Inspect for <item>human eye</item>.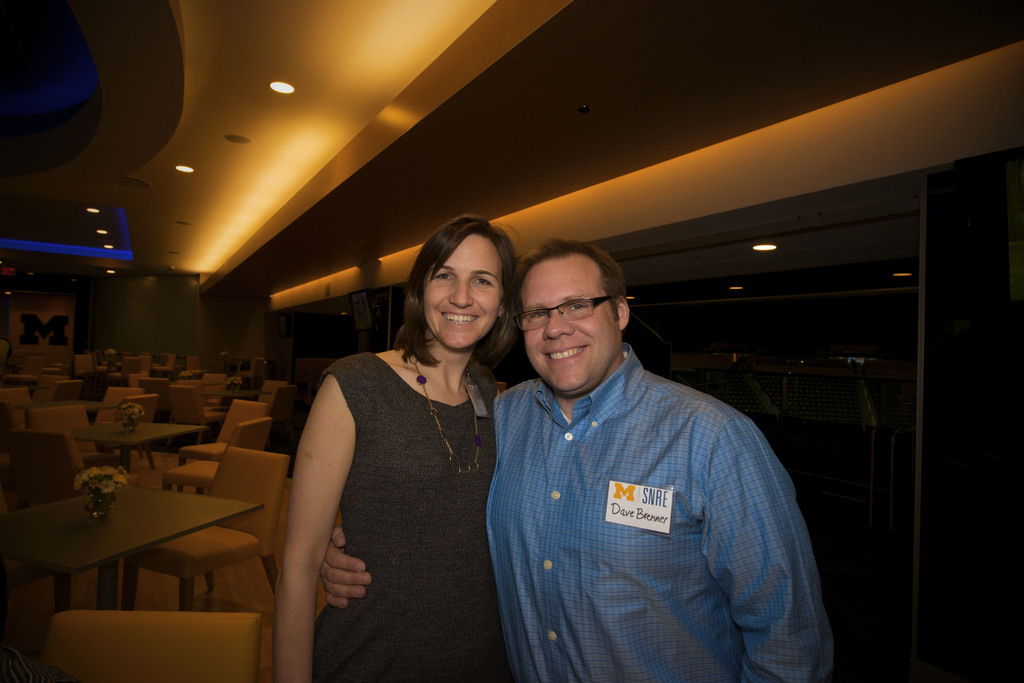
Inspection: [x1=526, y1=307, x2=548, y2=325].
